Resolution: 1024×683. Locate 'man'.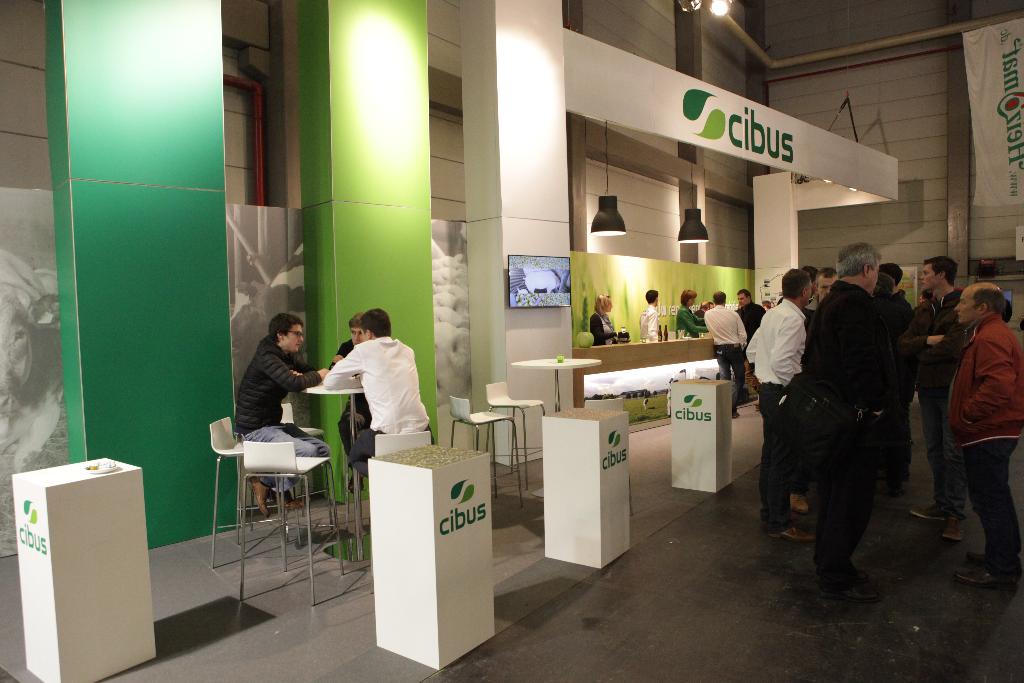
335 310 367 493.
